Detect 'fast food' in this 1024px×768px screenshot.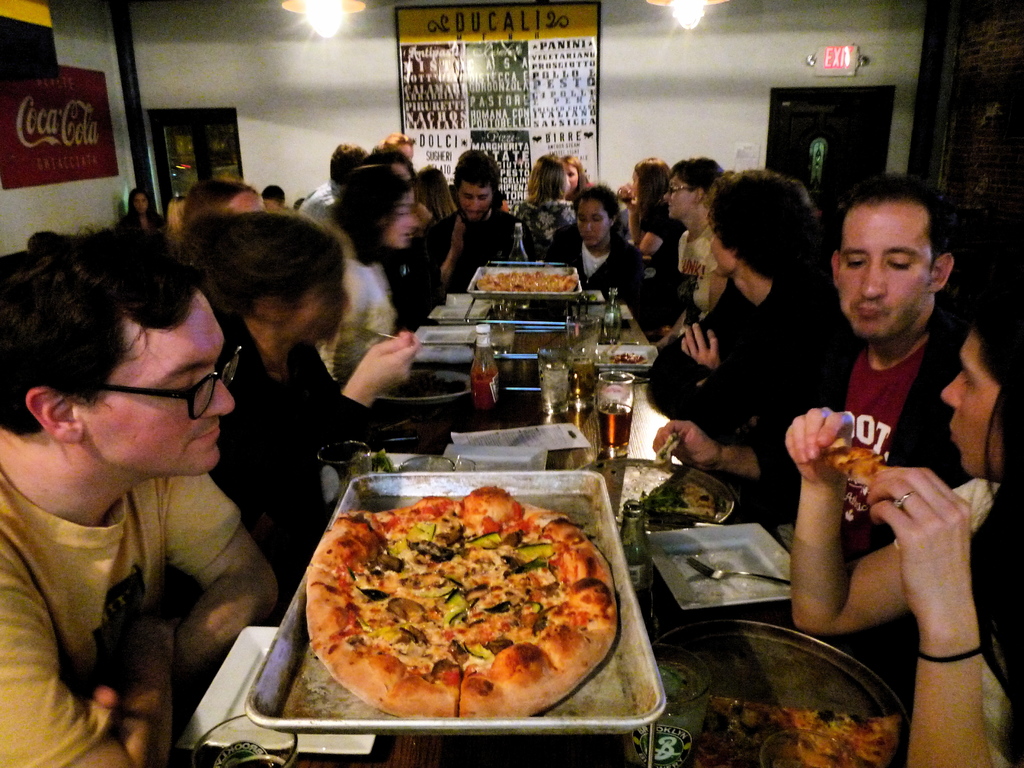
Detection: l=476, t=266, r=581, b=297.
